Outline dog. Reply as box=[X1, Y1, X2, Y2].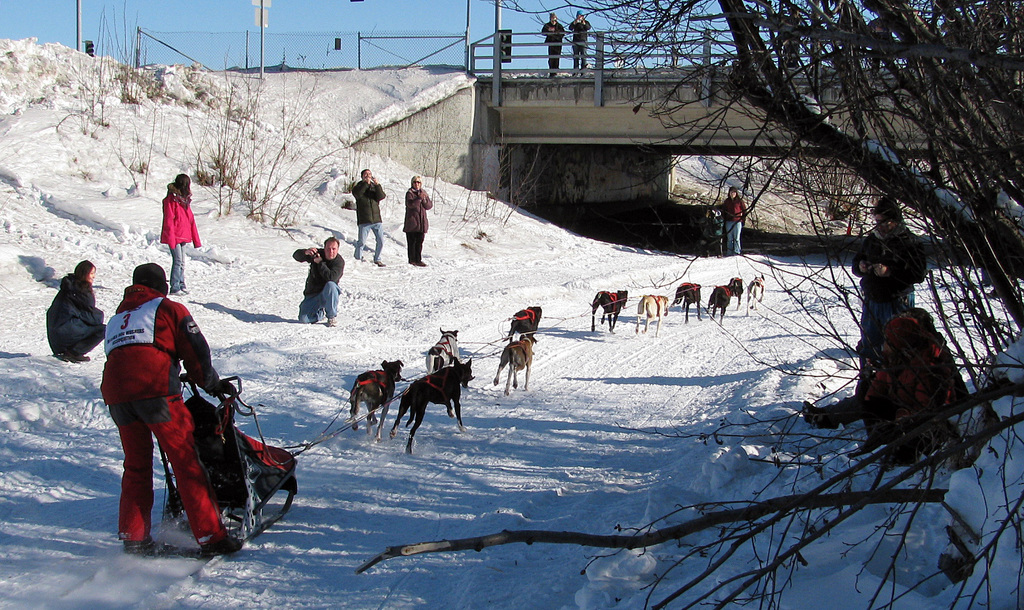
box=[389, 352, 472, 454].
